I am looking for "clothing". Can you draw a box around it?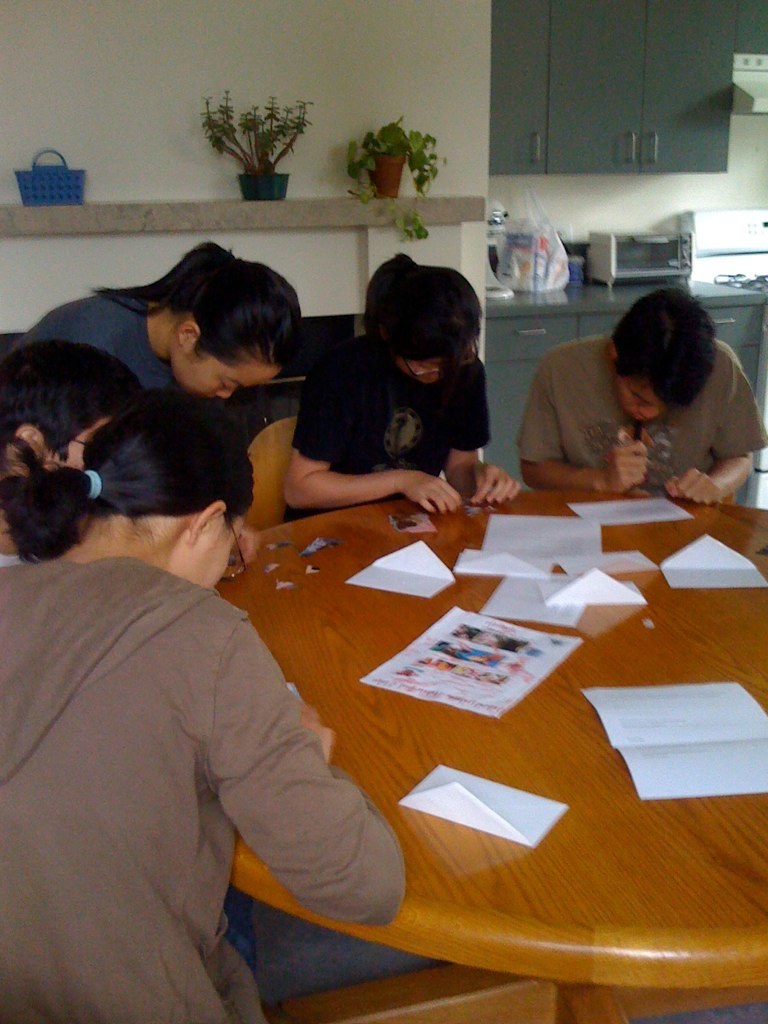
Sure, the bounding box is 284, 328, 493, 528.
